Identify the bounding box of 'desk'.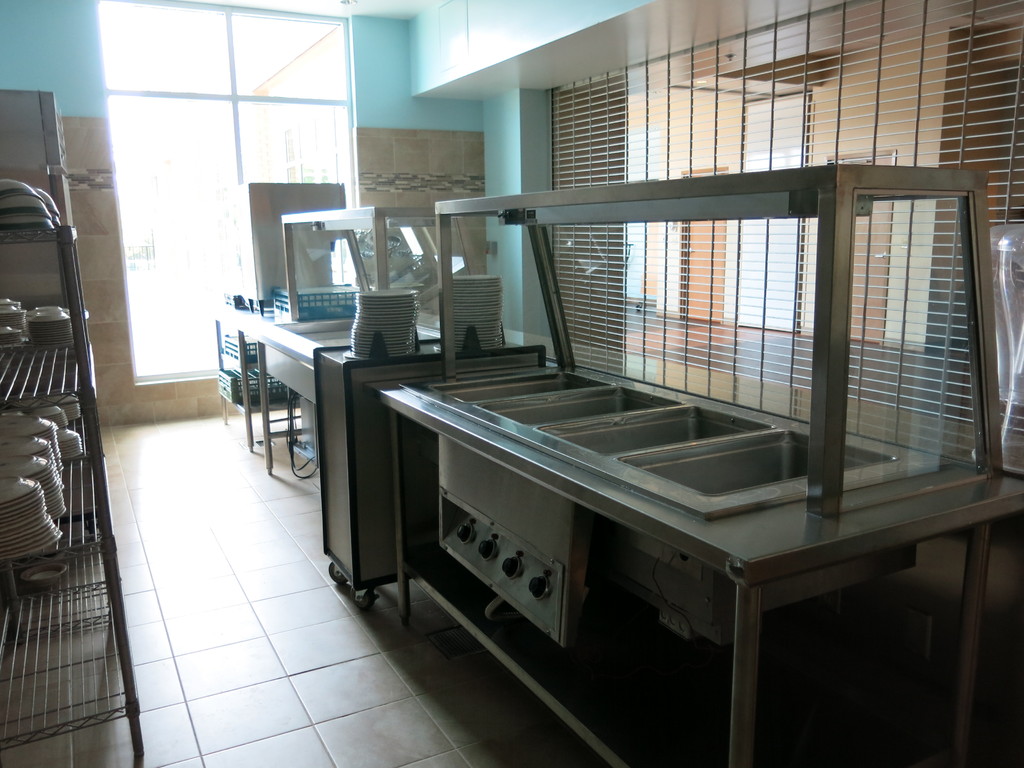
box(213, 287, 444, 471).
